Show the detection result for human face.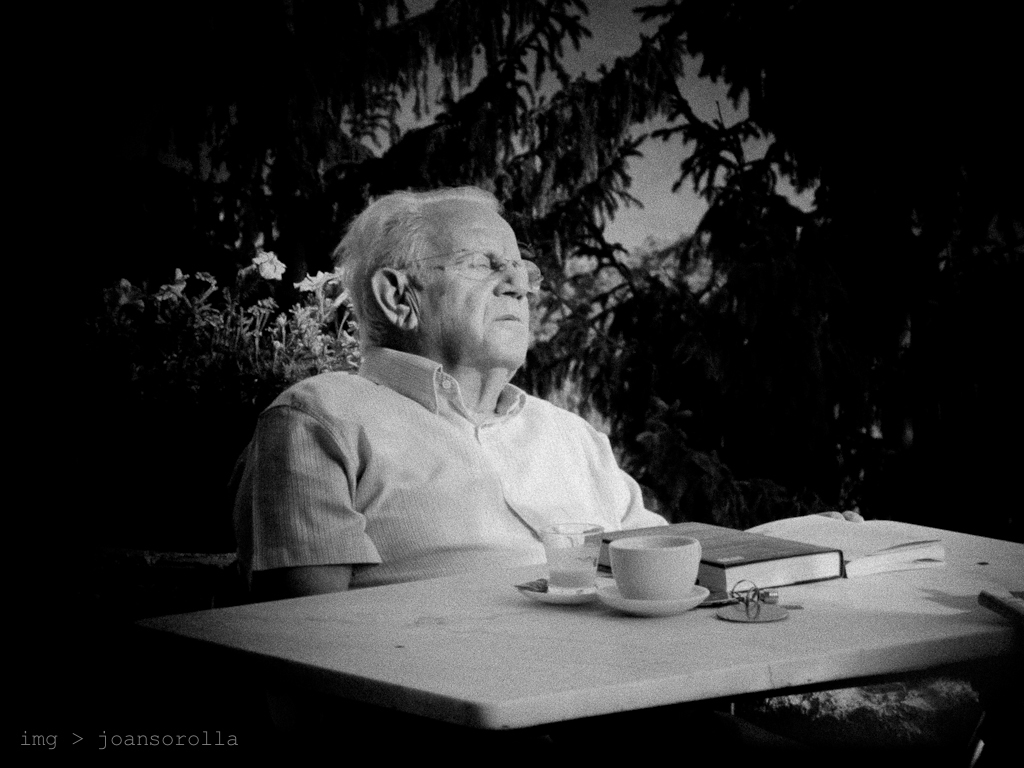
region(410, 218, 527, 362).
